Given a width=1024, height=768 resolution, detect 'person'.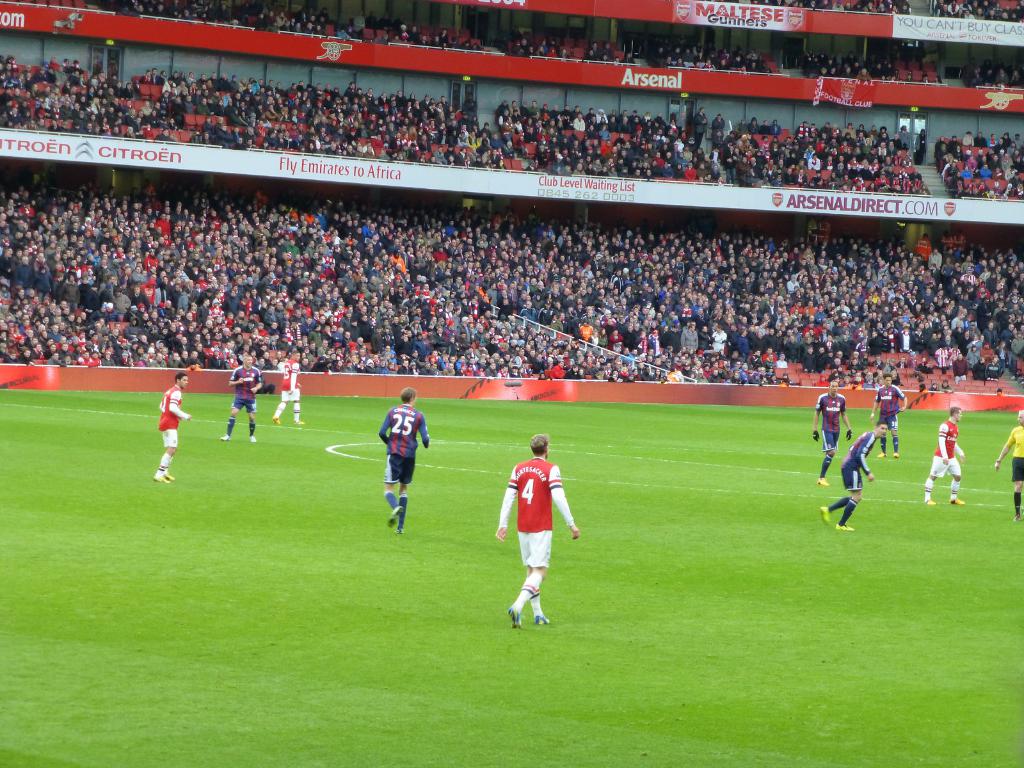
bbox=(994, 410, 1023, 521).
